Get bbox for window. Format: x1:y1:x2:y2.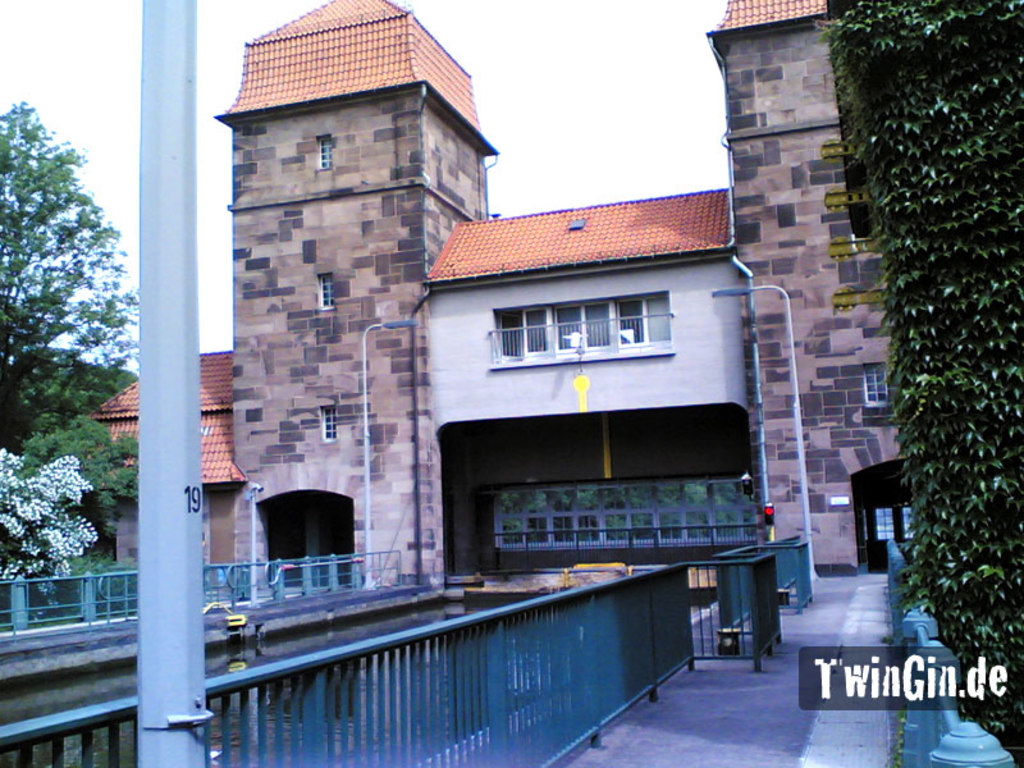
317:141:334:165.
